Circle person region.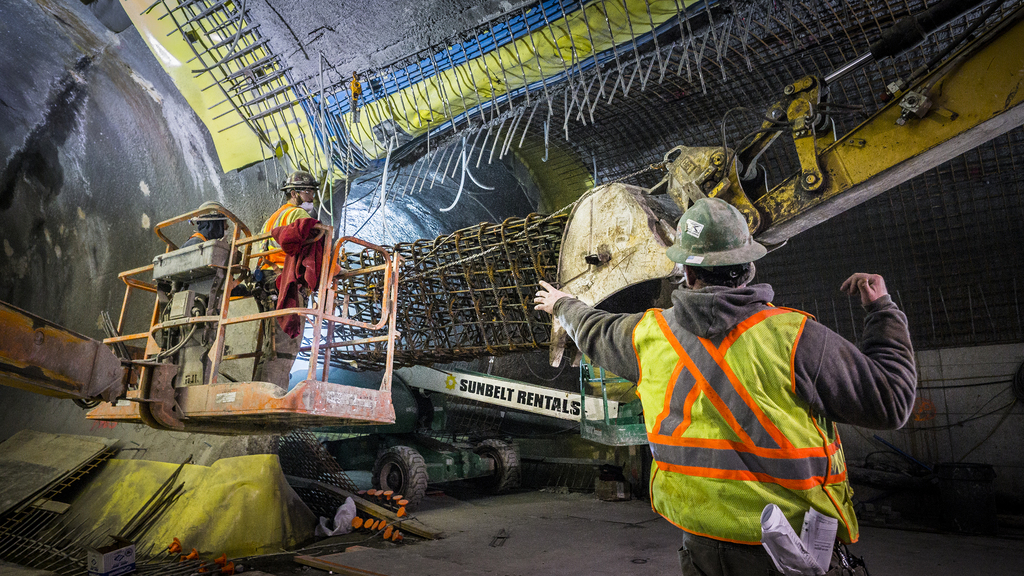
Region: <region>244, 163, 337, 385</region>.
